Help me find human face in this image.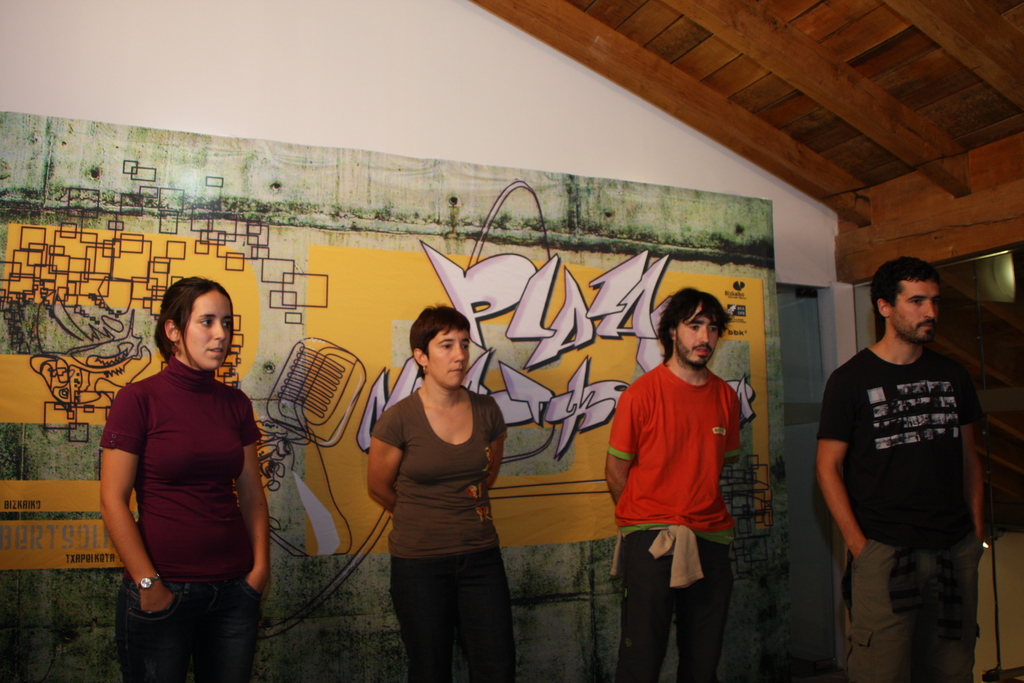
Found it: select_region(891, 278, 938, 346).
